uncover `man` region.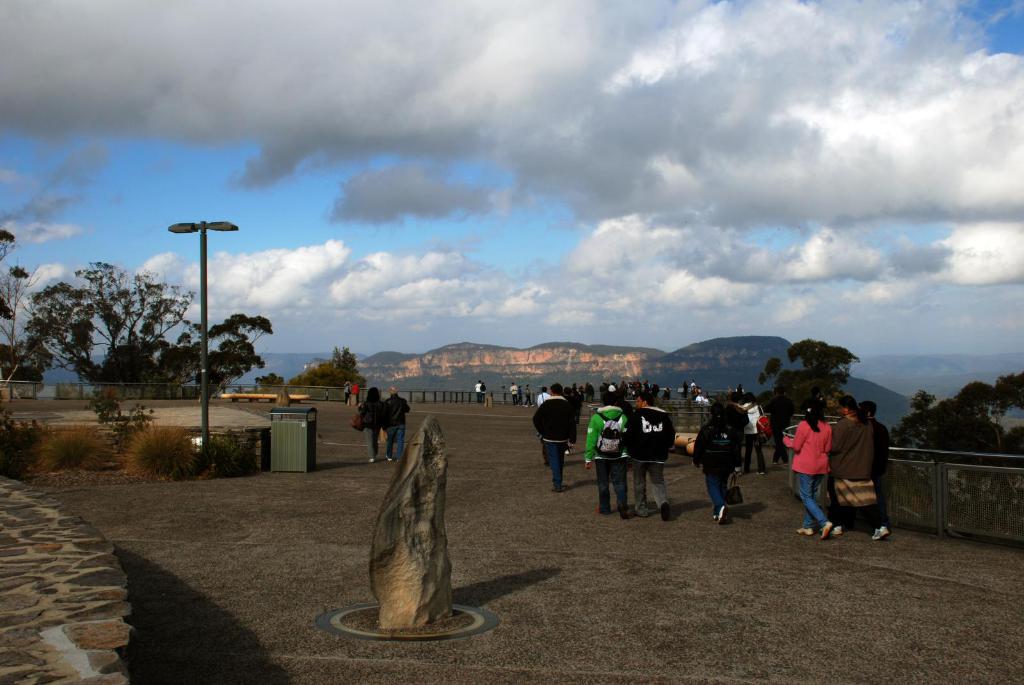
Uncovered: 581, 386, 630, 520.
